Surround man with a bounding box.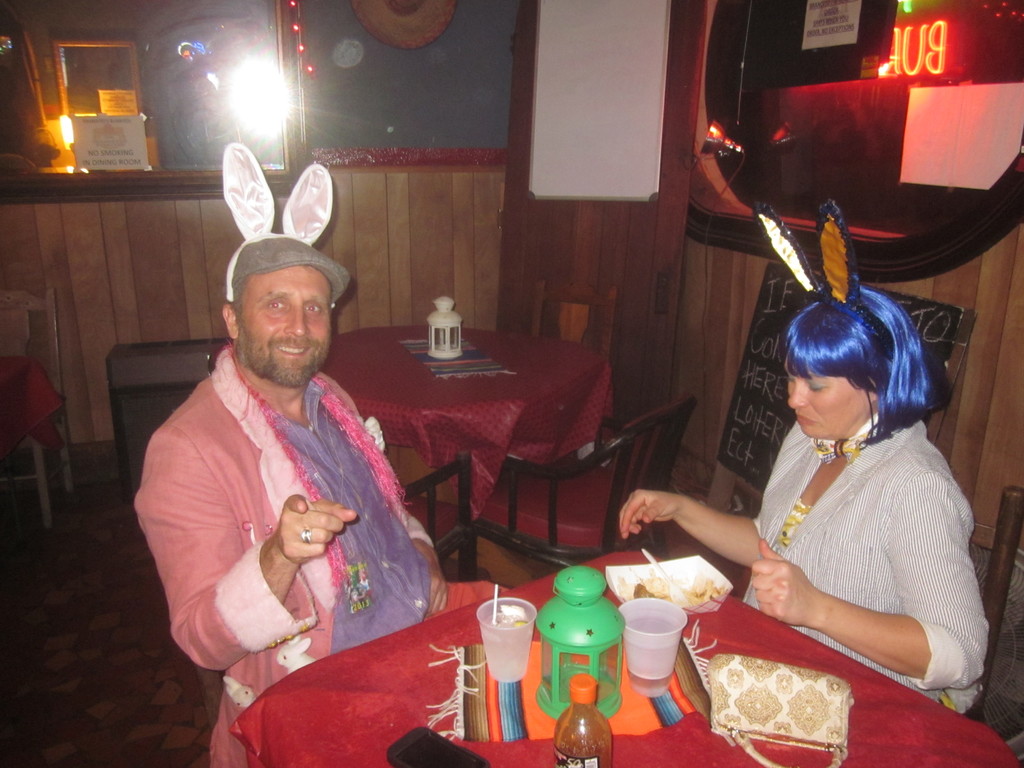
left=134, top=236, right=516, bottom=767.
